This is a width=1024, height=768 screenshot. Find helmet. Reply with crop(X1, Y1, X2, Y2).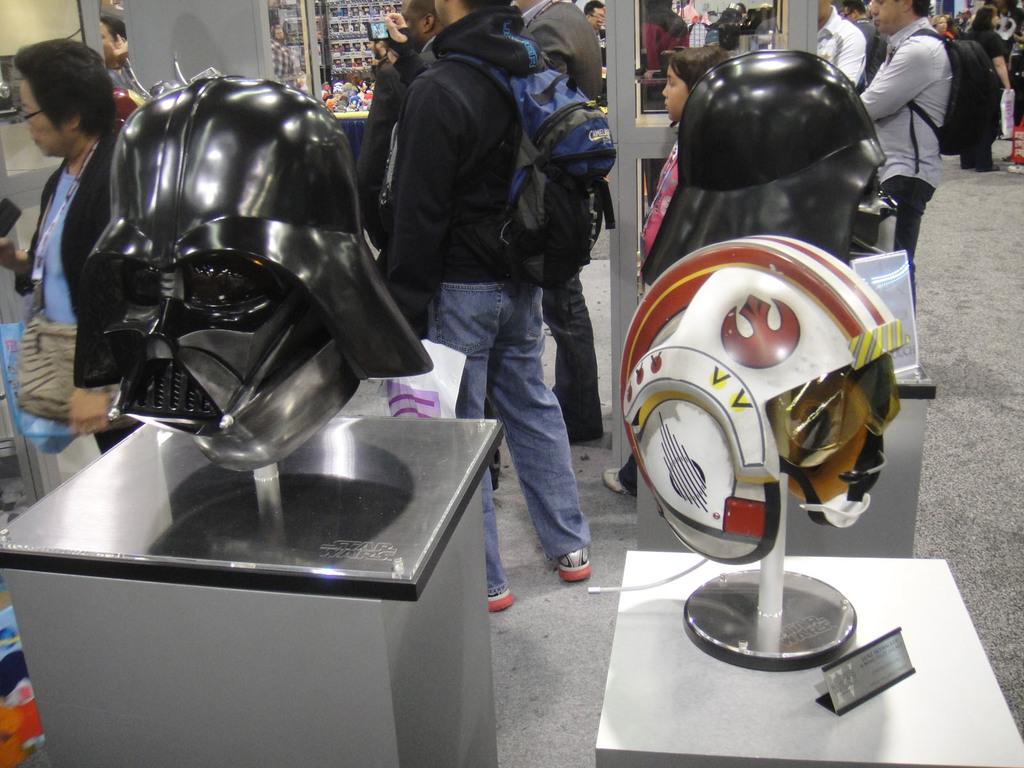
crop(585, 237, 909, 595).
